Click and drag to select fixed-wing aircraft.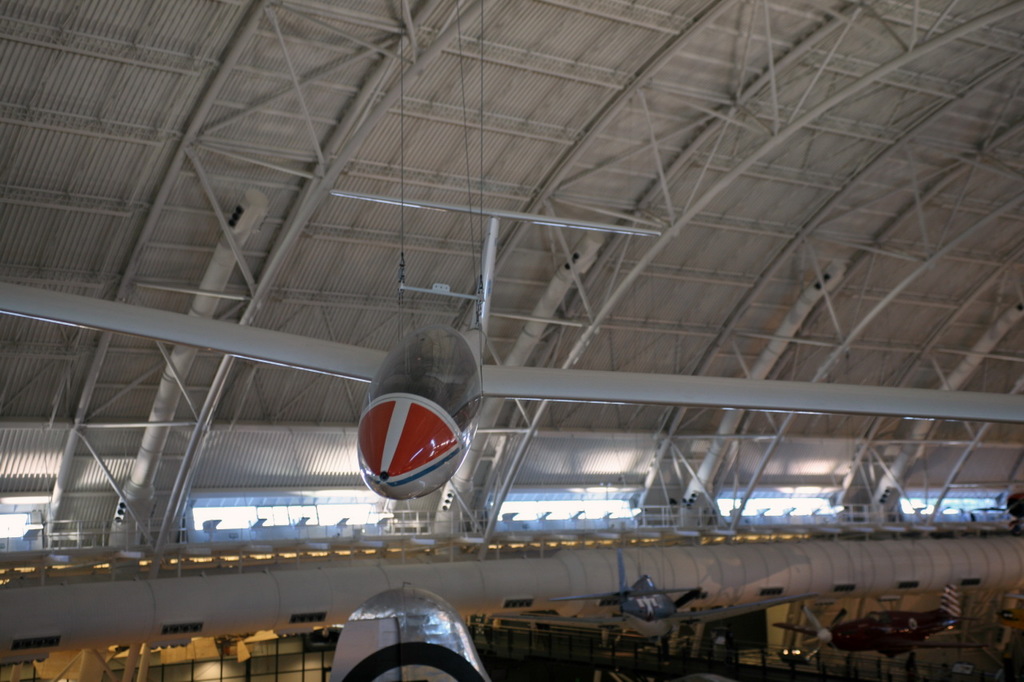
Selection: bbox=[0, 184, 1023, 508].
